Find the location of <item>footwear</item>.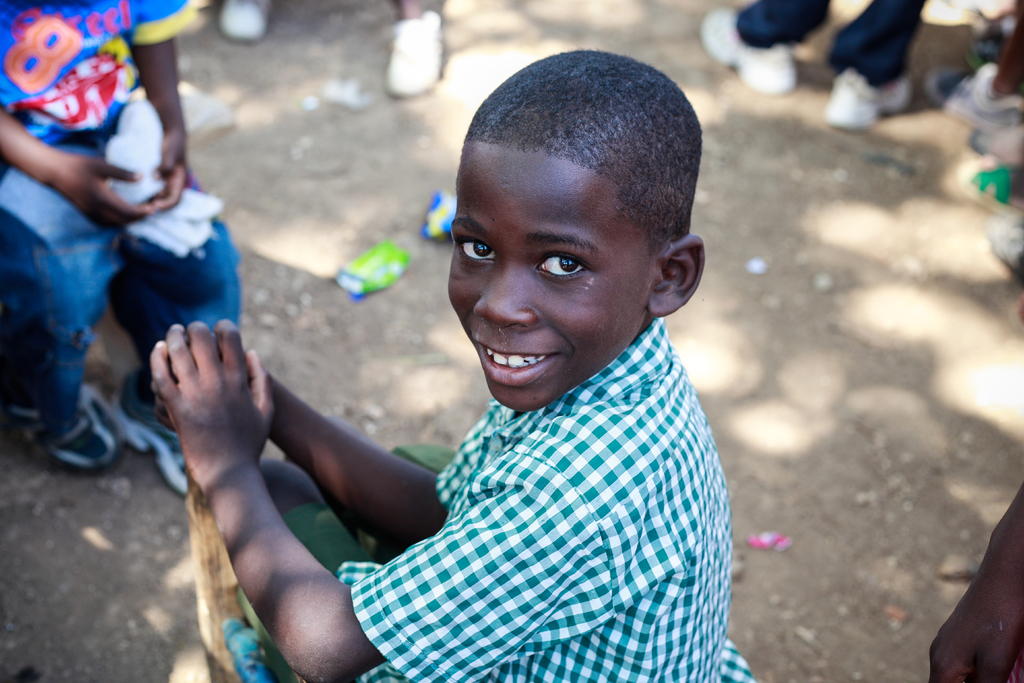
Location: x1=113, y1=366, x2=193, y2=502.
